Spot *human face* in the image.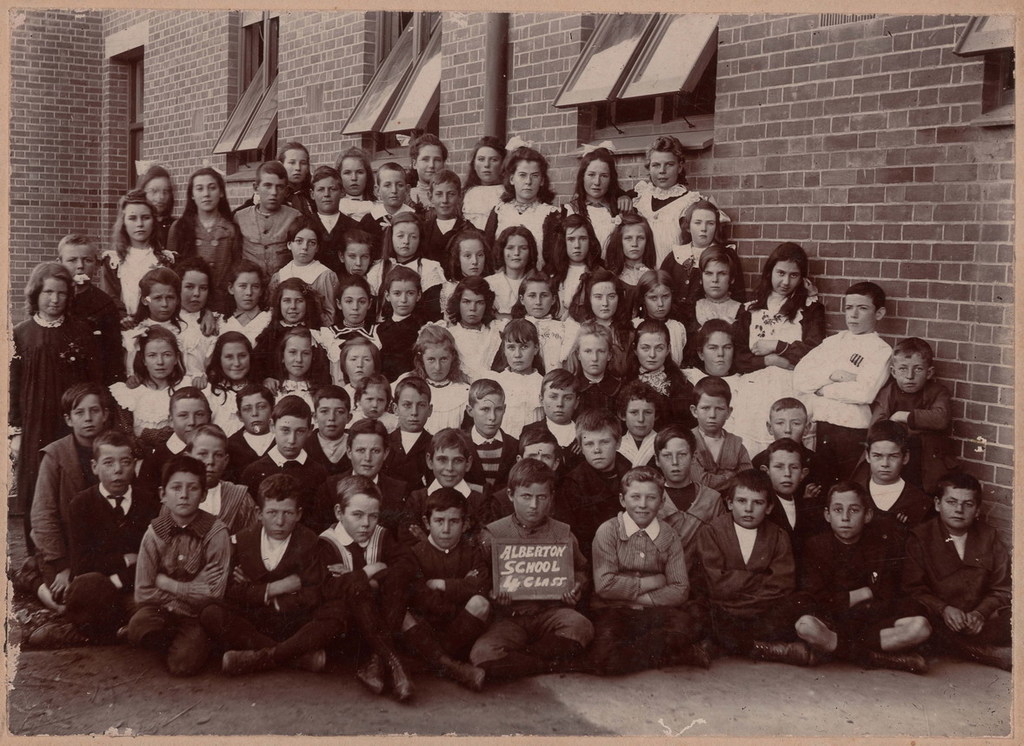
*human face* found at bbox(358, 385, 388, 416).
